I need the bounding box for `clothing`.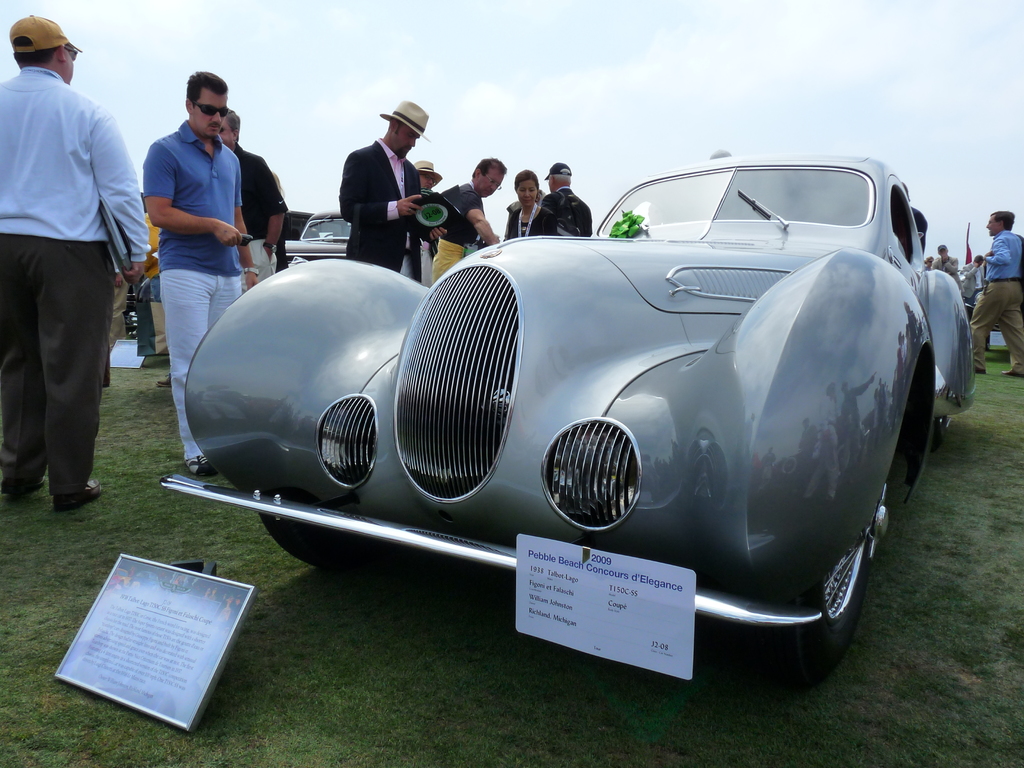
Here it is: rect(432, 188, 482, 287).
